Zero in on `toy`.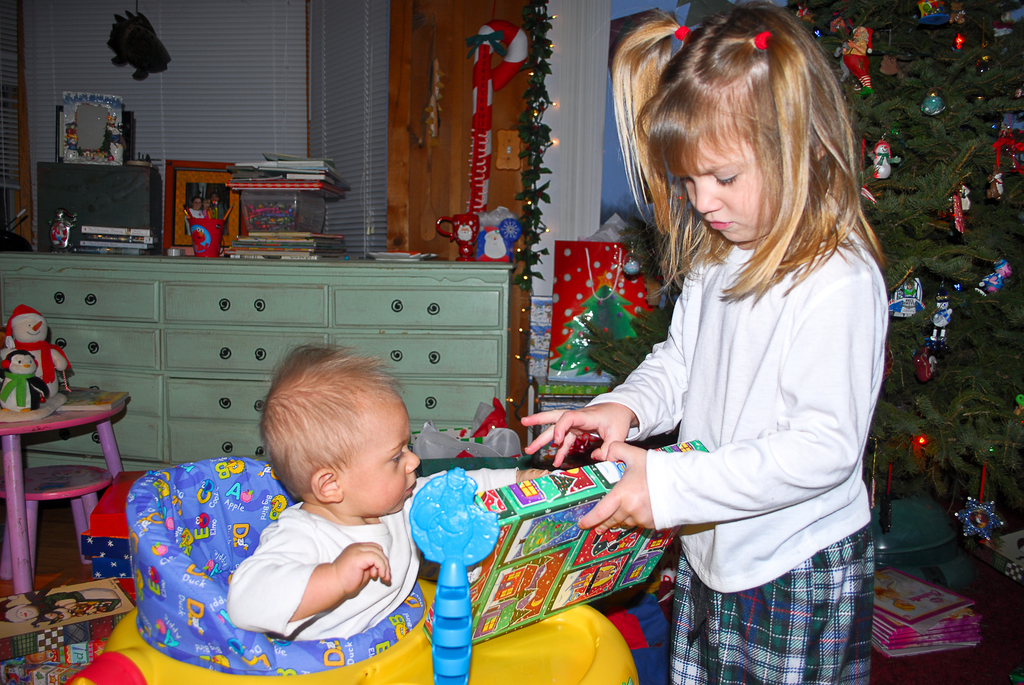
Zeroed in: 66 458 639 684.
